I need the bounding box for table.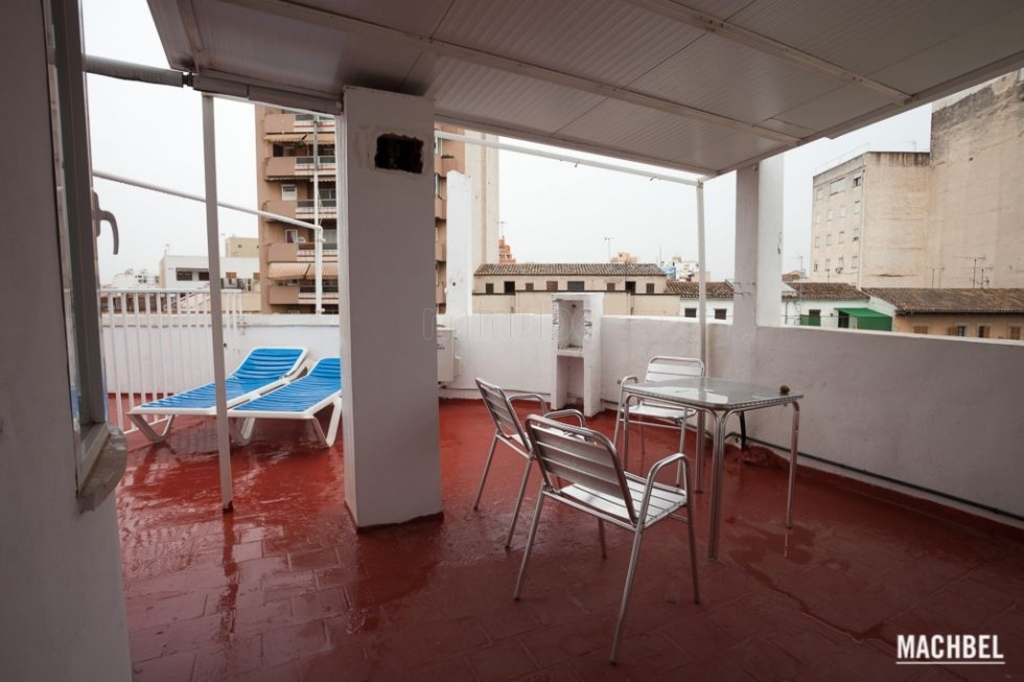
Here it is: rect(602, 362, 820, 598).
